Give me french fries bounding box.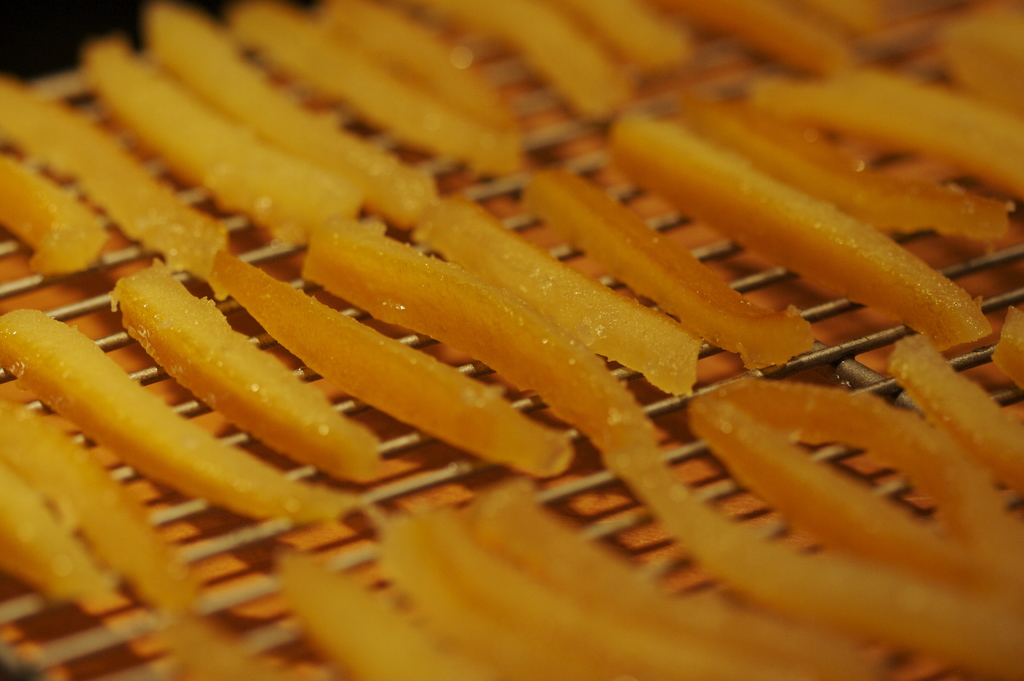
Rect(183, 604, 285, 680).
